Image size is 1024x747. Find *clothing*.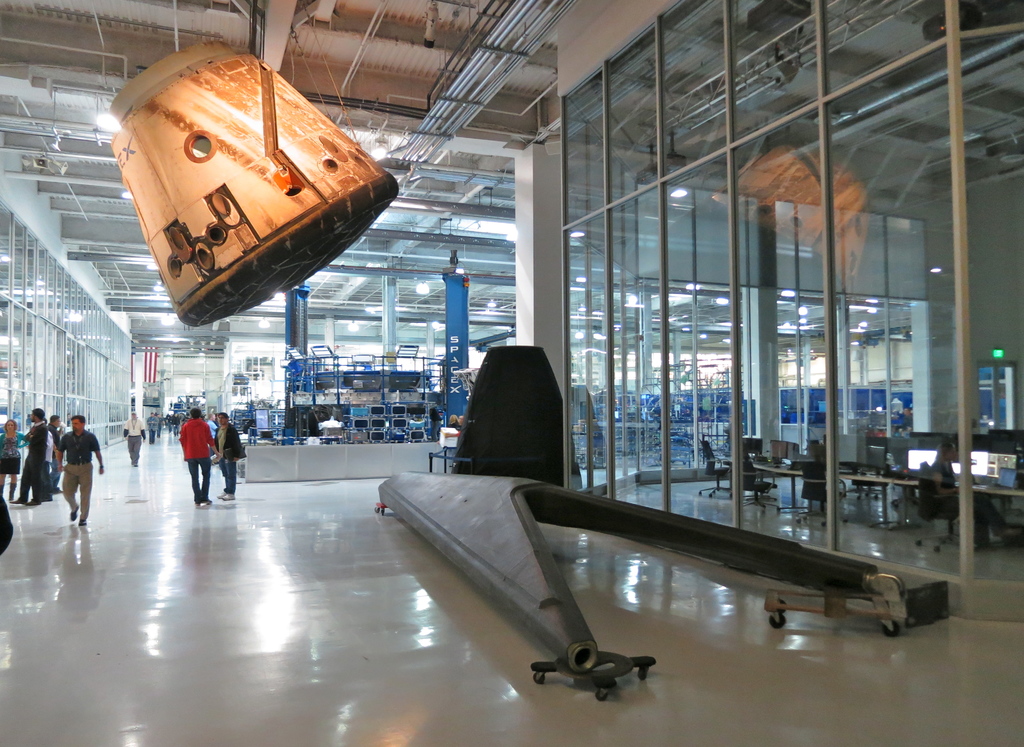
(147,417,156,446).
